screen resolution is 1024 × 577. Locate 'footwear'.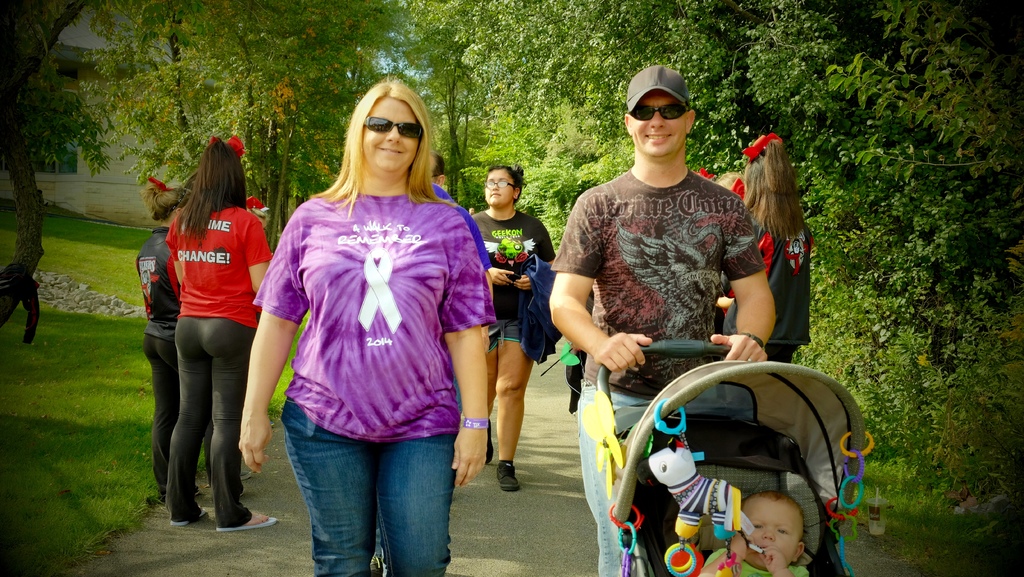
Rect(218, 504, 284, 528).
